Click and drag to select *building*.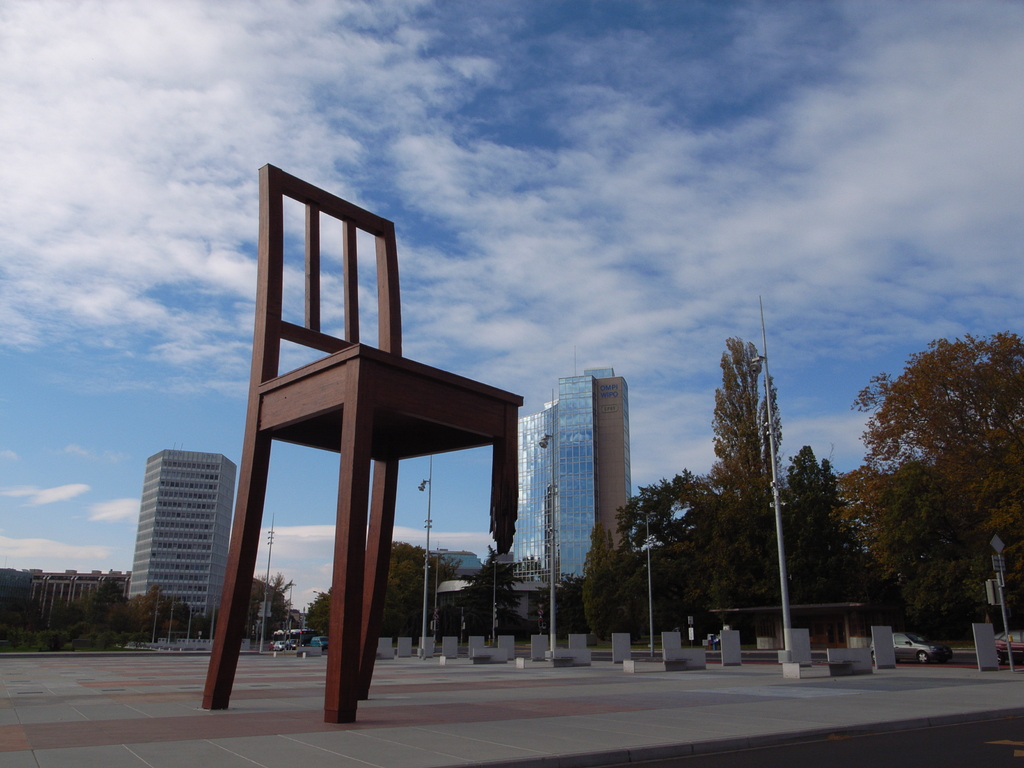
Selection: x1=27, y1=566, x2=132, y2=632.
